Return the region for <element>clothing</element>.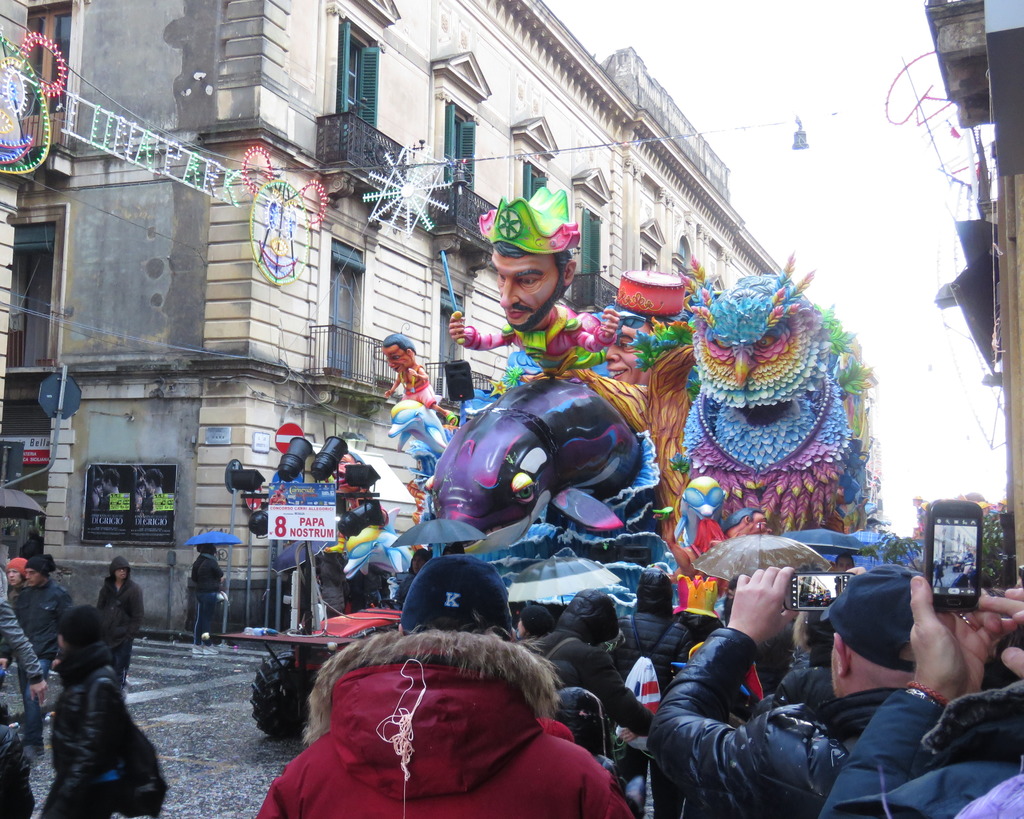
locate(0, 587, 73, 706).
